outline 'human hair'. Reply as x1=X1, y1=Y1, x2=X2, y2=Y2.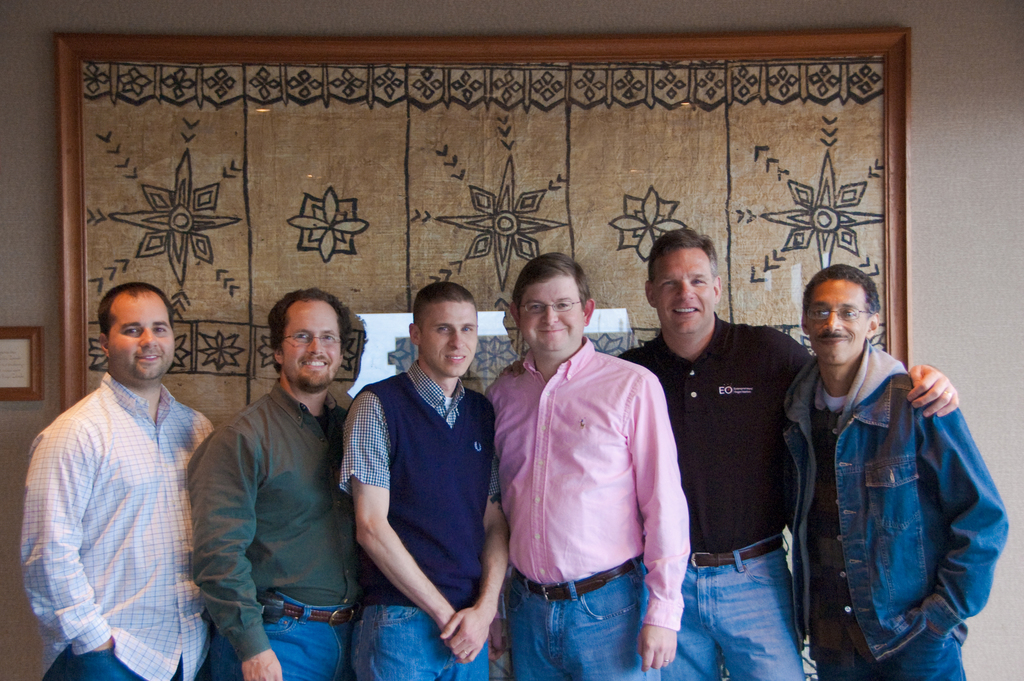
x1=512, y1=255, x2=592, y2=318.
